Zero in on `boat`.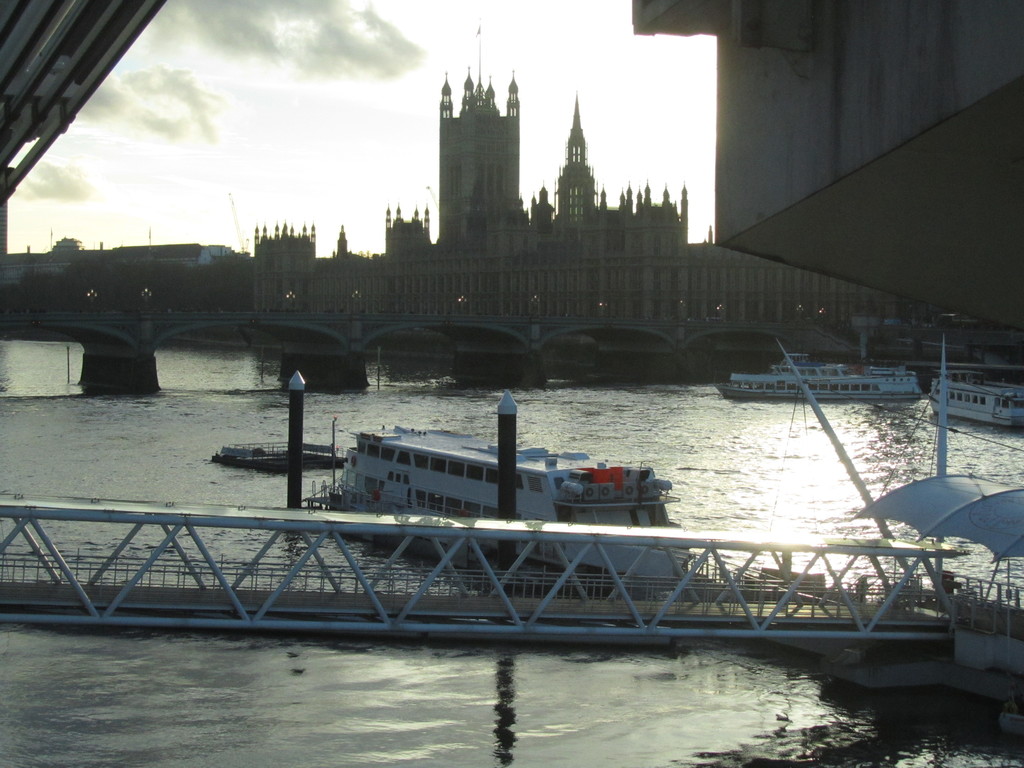
Zeroed in: (left=283, top=396, right=696, bottom=532).
